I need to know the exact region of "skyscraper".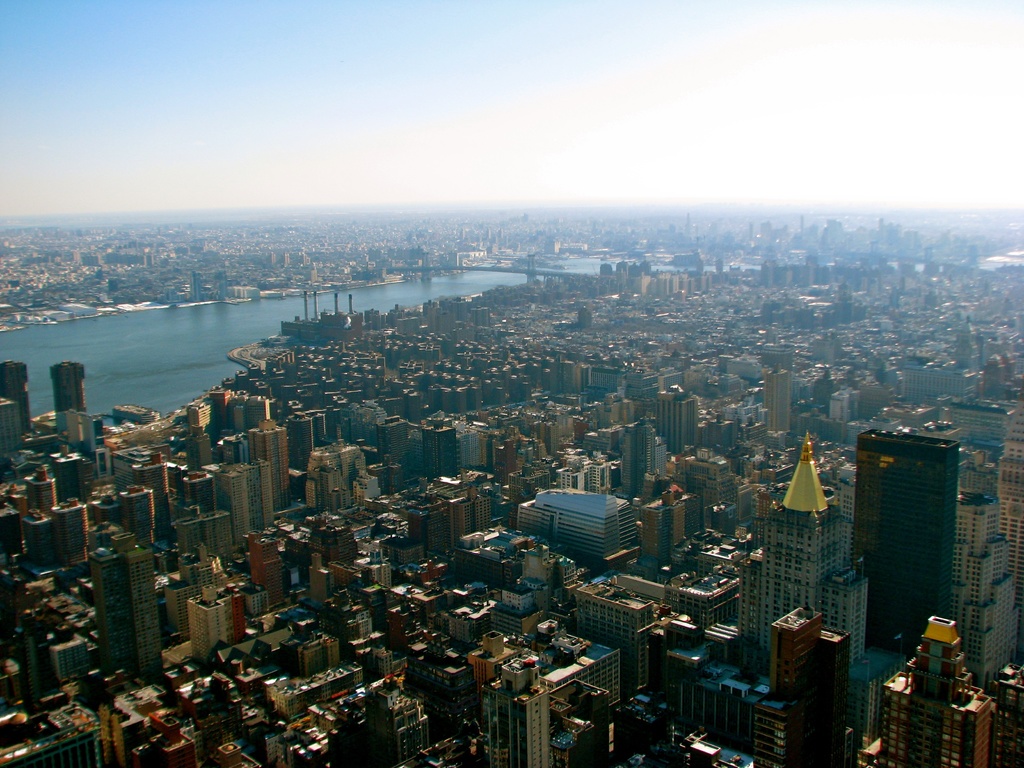
Region: select_region(751, 433, 849, 641).
